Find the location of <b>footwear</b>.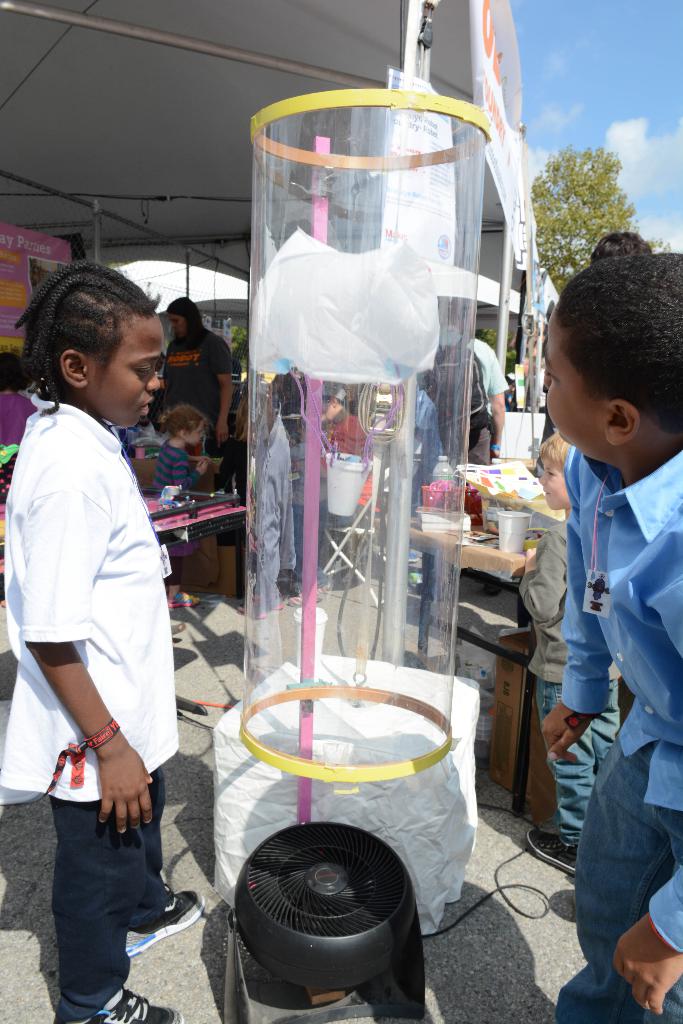
Location: [left=58, top=988, right=181, bottom=1023].
